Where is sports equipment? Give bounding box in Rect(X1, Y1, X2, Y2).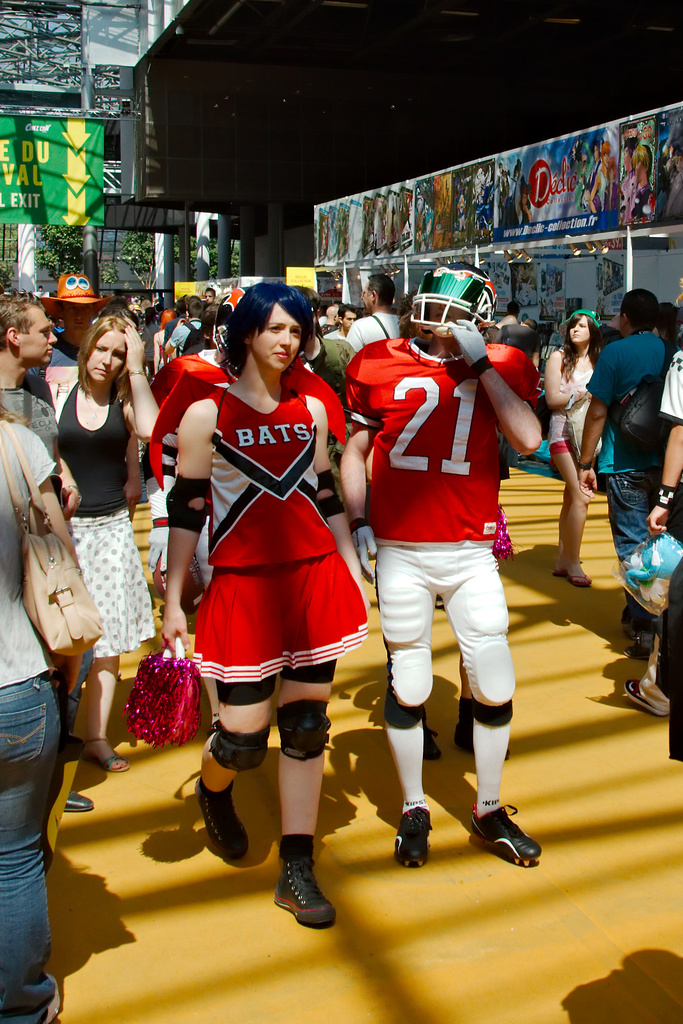
Rect(451, 715, 510, 760).
